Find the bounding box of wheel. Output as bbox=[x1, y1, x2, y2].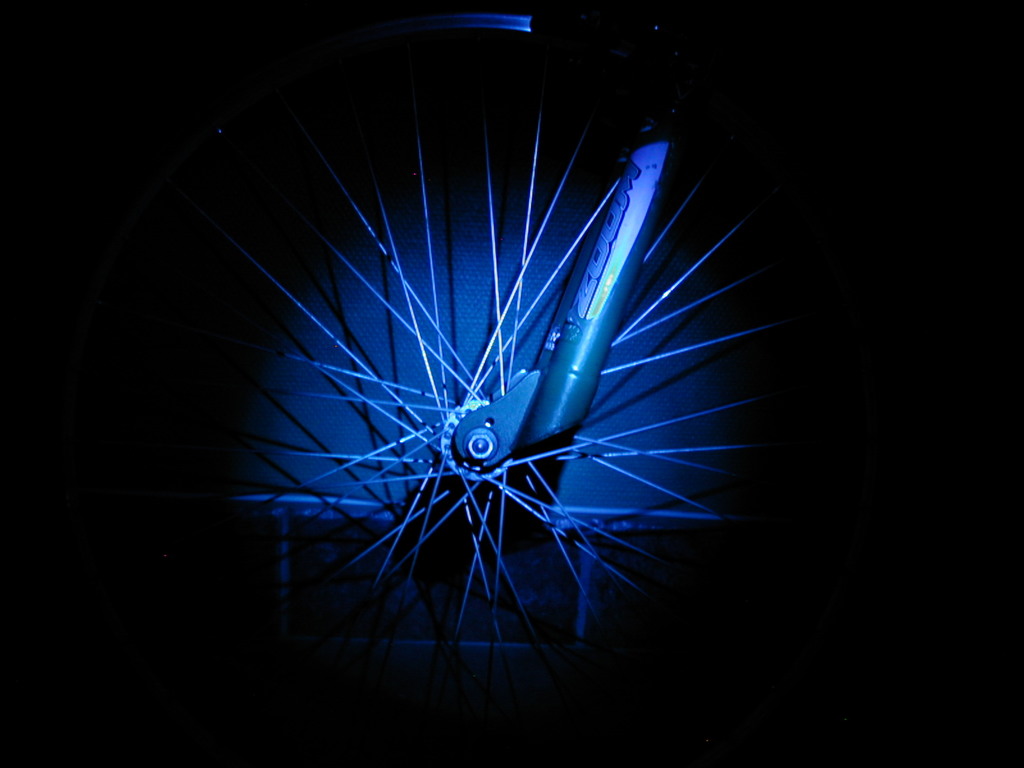
bbox=[140, 12, 794, 709].
